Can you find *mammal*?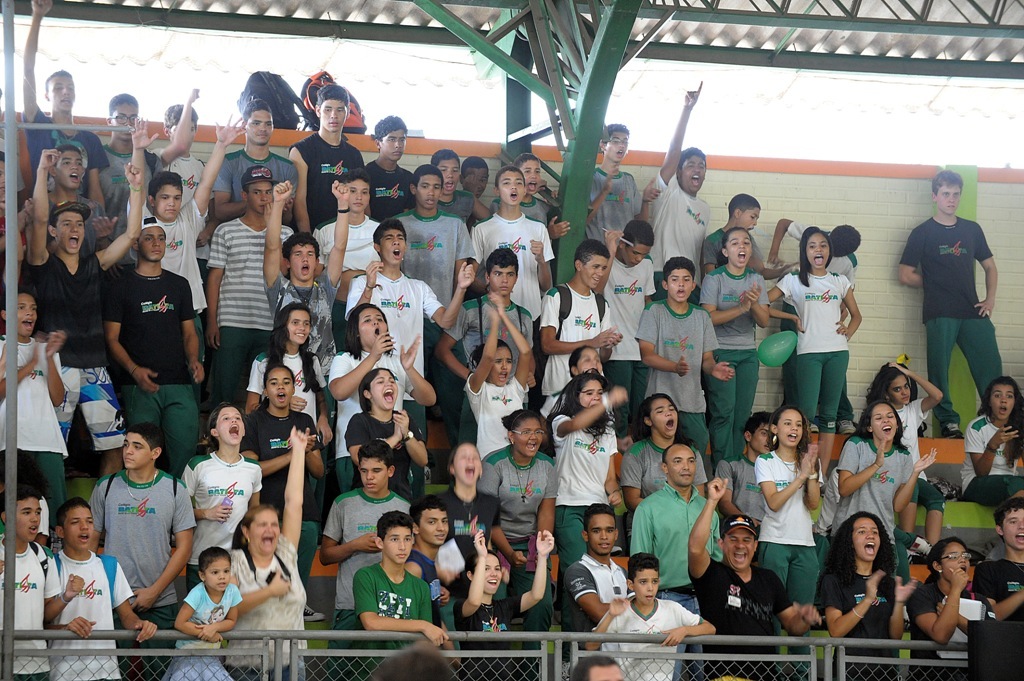
Yes, bounding box: (93,86,149,216).
